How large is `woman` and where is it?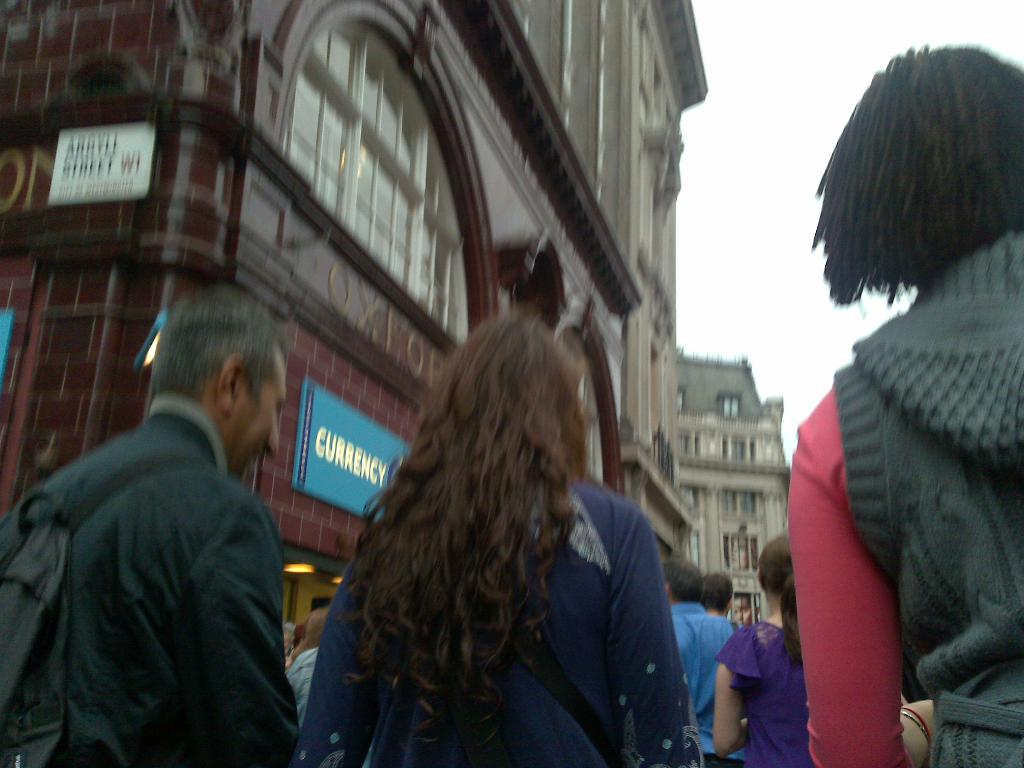
Bounding box: crop(710, 526, 810, 767).
